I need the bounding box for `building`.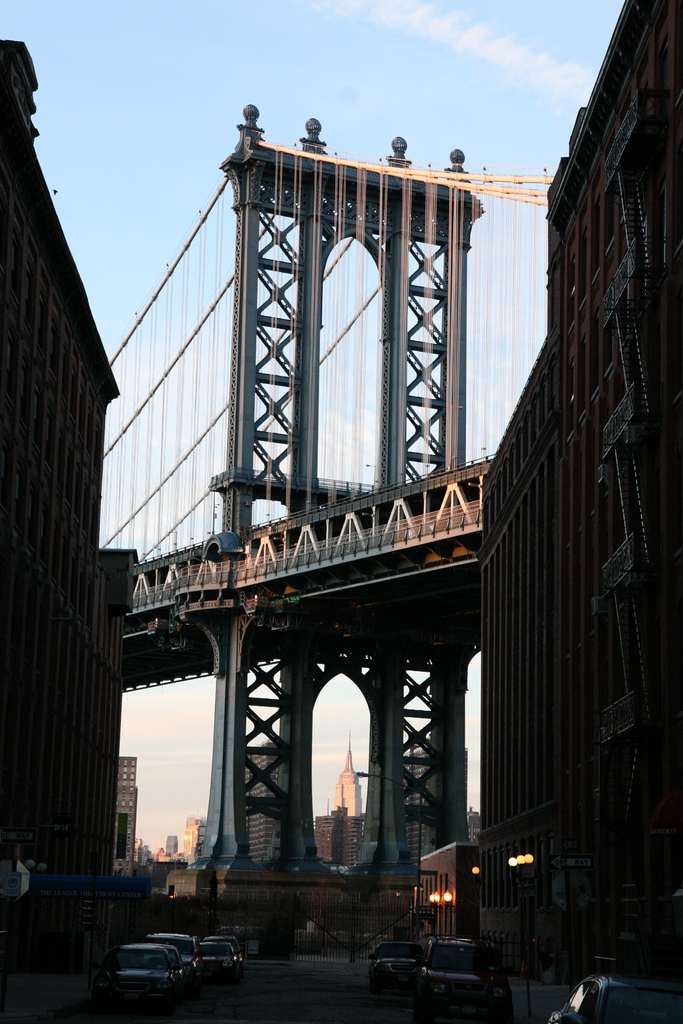
Here it is: {"x1": 165, "y1": 835, "x2": 178, "y2": 856}.
